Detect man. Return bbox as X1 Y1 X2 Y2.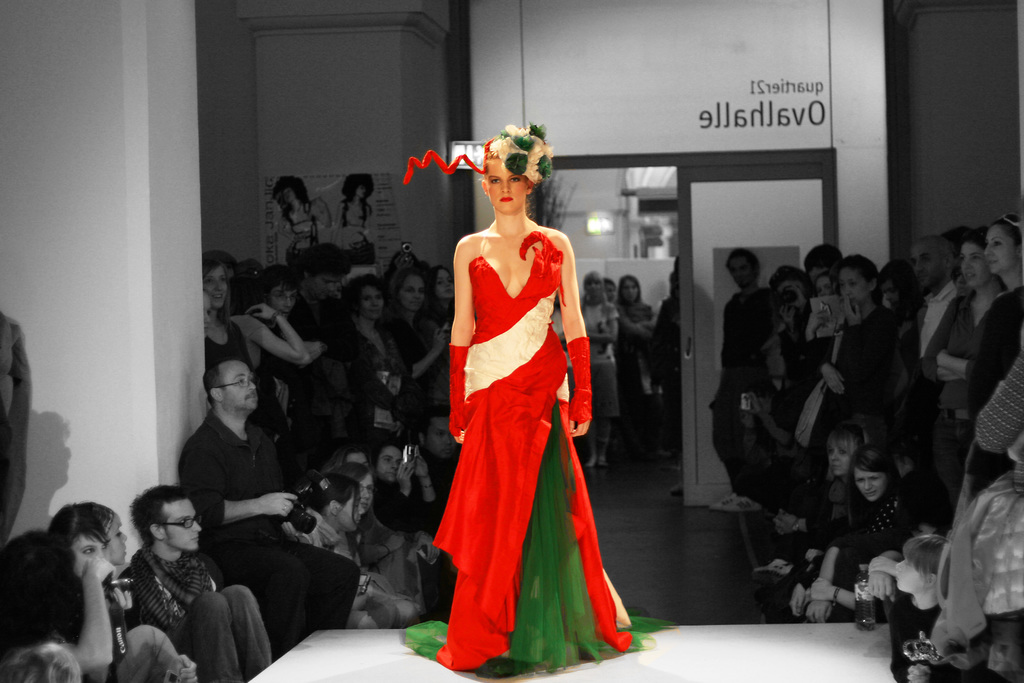
291 245 391 409.
